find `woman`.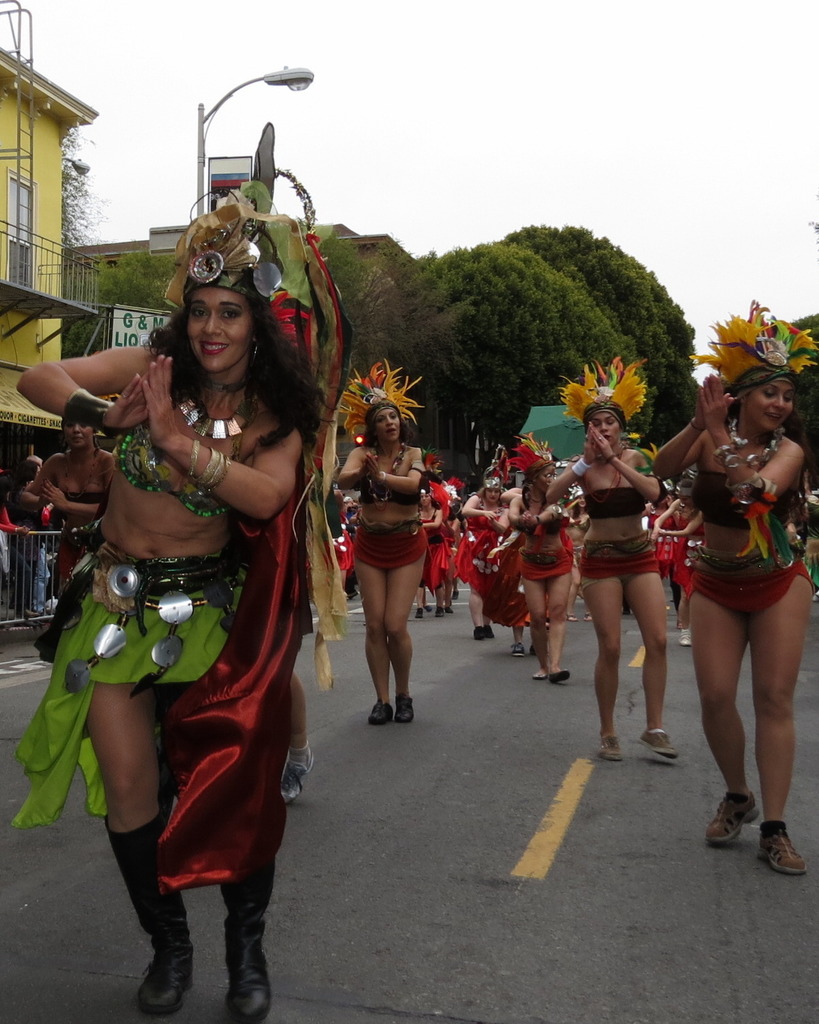
<box>469,481,520,640</box>.
